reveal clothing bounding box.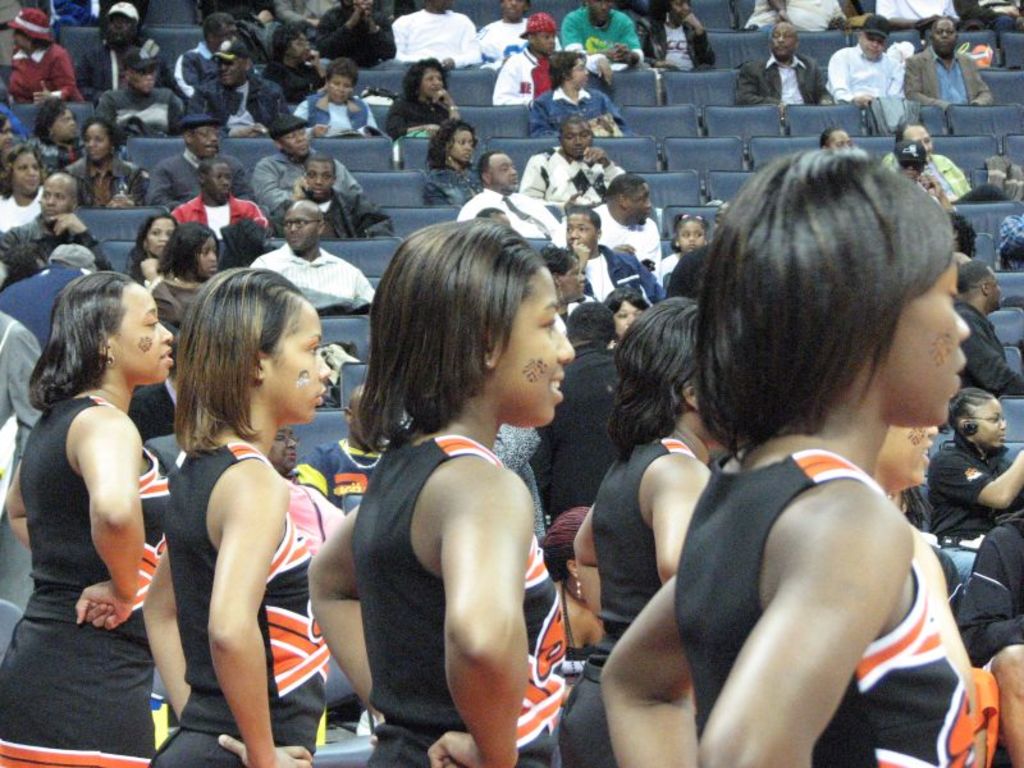
Revealed: (x1=282, y1=0, x2=337, y2=26).
